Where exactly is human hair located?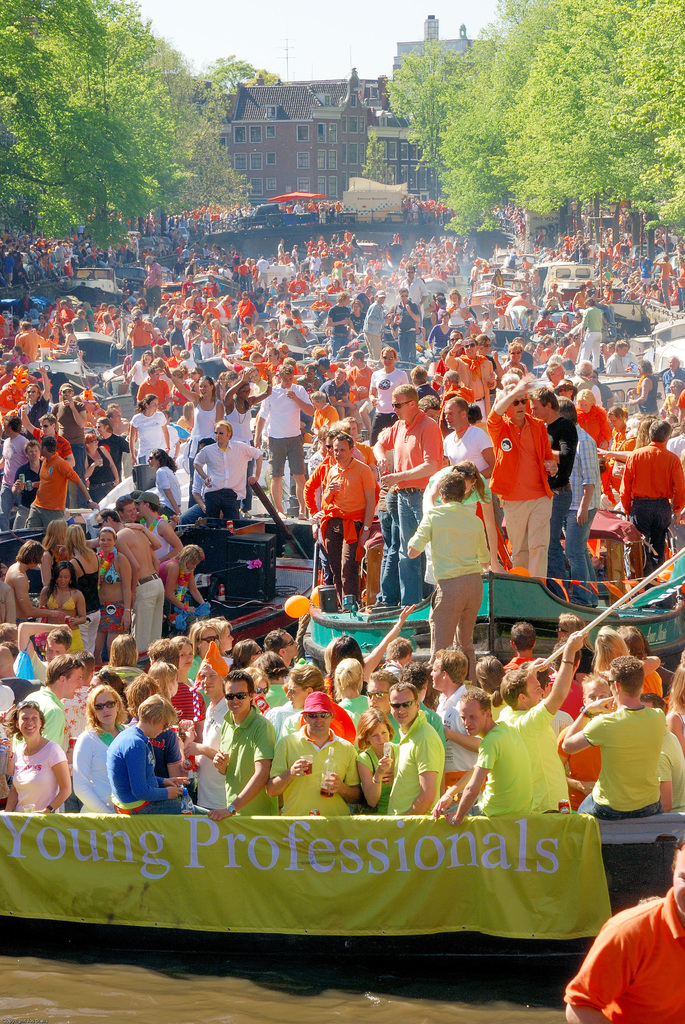
Its bounding box is (512, 618, 541, 652).
